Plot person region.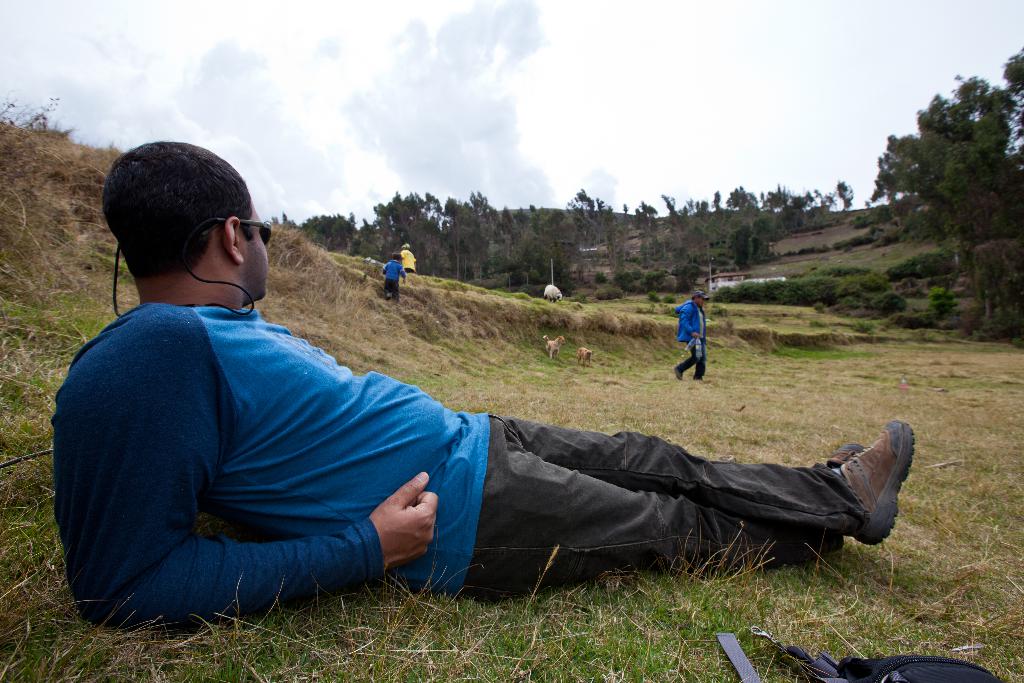
Plotted at (394,240,414,275).
